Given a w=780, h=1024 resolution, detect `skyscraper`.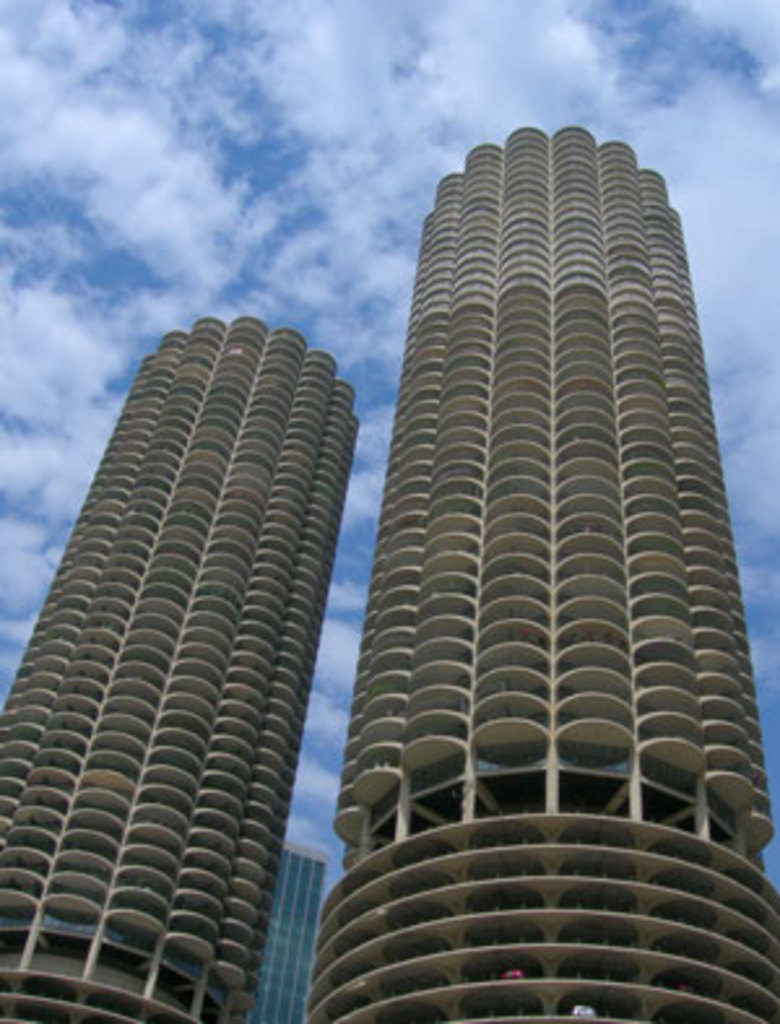
box=[309, 127, 777, 1021].
